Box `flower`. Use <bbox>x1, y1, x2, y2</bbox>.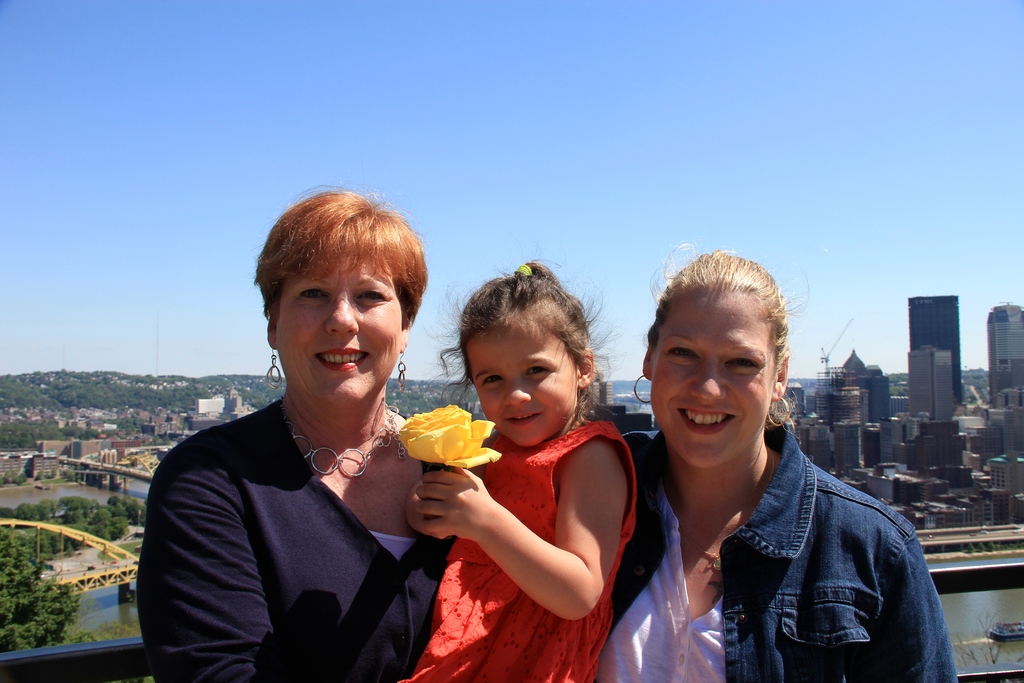
<bbox>396, 411, 489, 487</bbox>.
